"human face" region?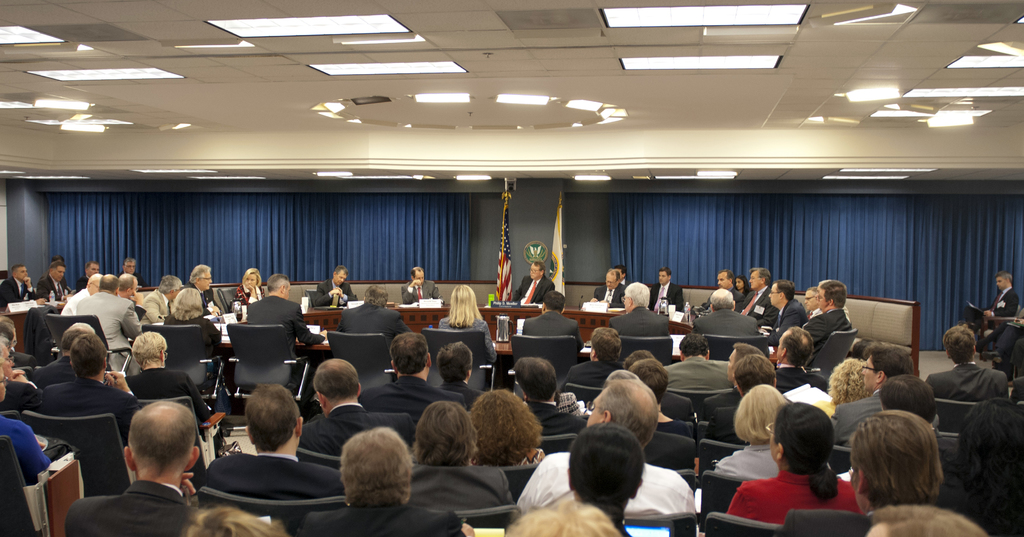
rect(283, 282, 291, 300)
